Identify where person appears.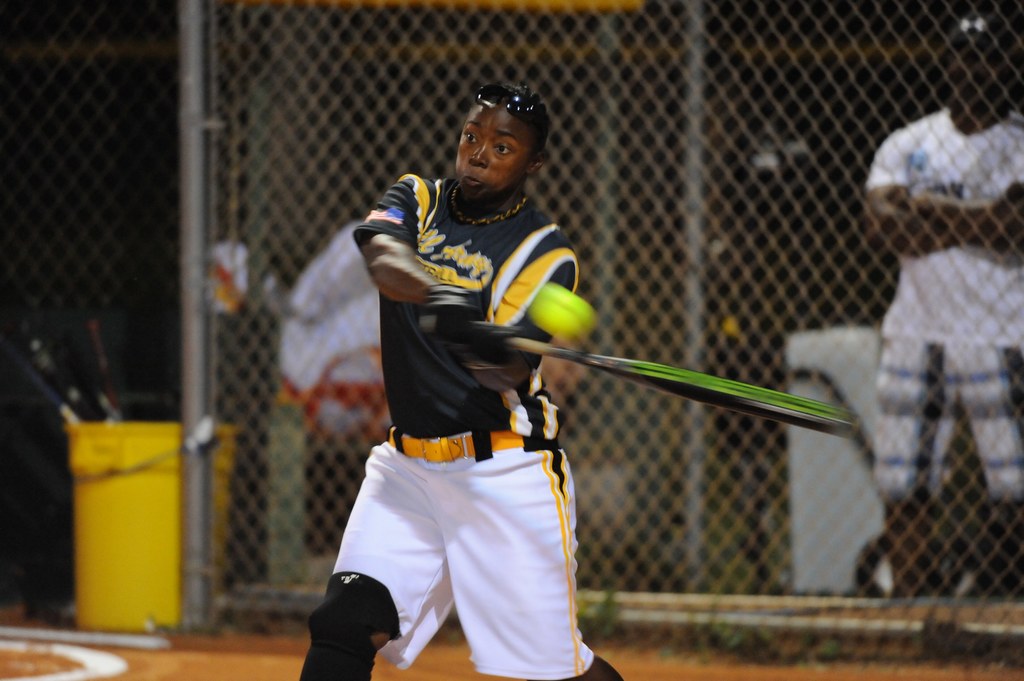
Appears at x1=866 y1=15 x2=1023 y2=599.
